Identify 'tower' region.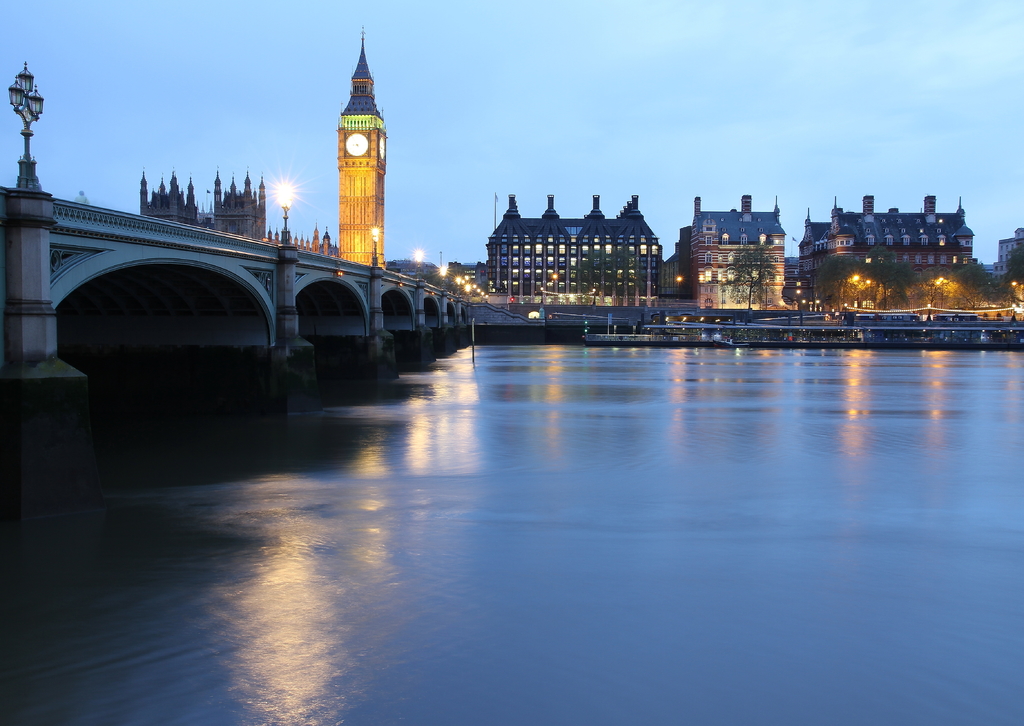
Region: (308, 17, 399, 252).
